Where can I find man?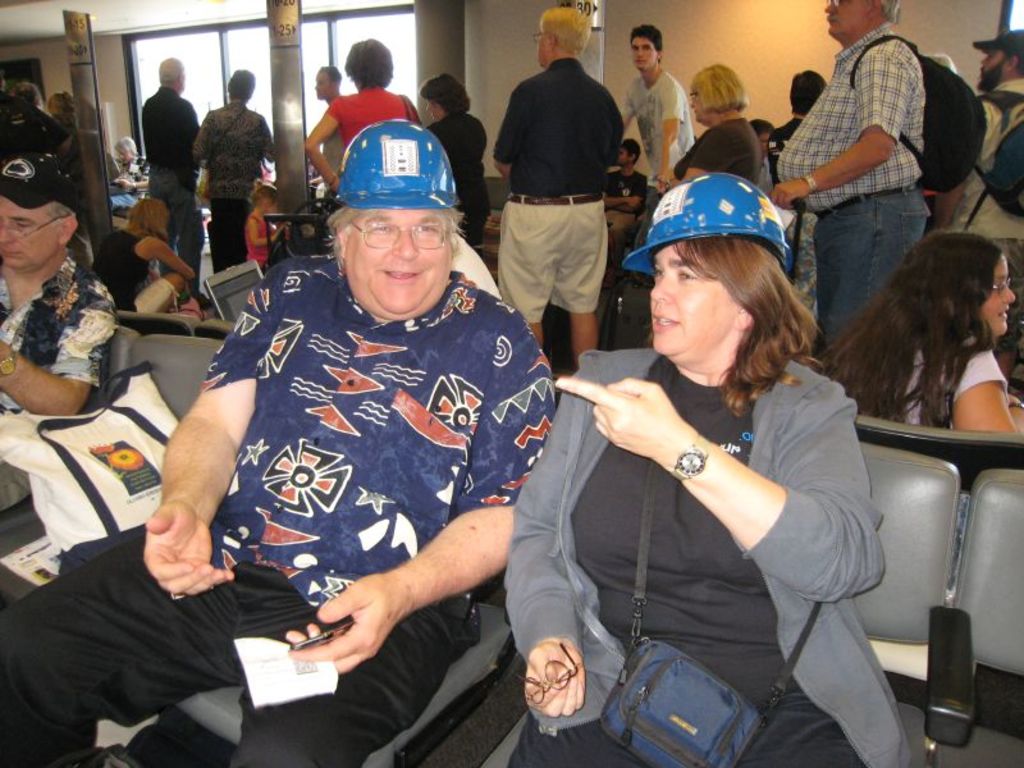
You can find it at [left=0, top=145, right=111, bottom=516].
